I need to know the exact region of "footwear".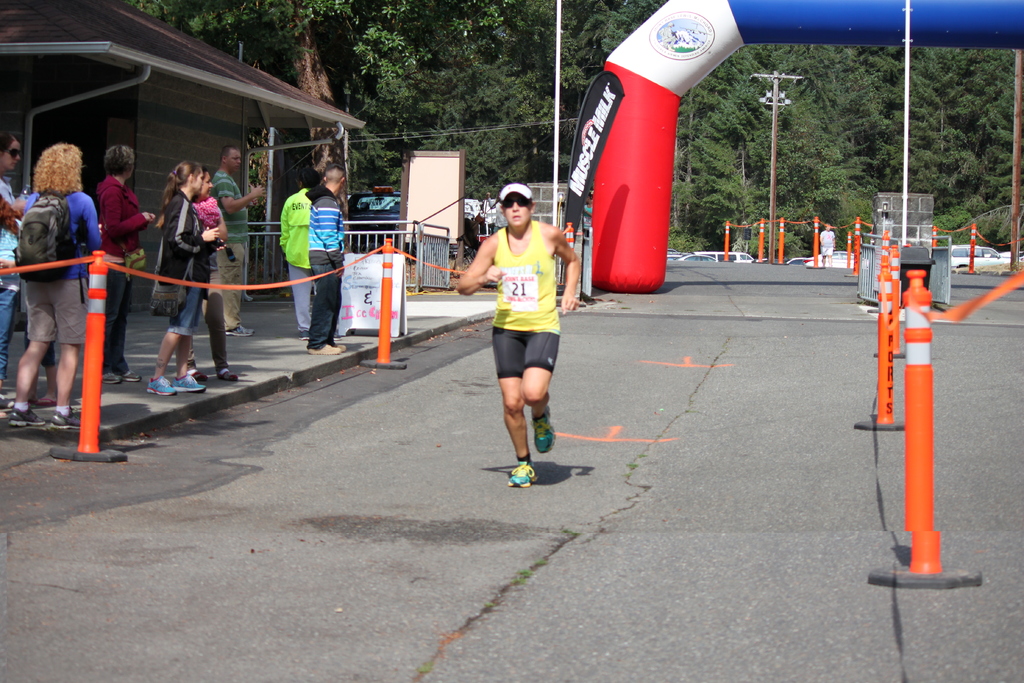
Region: [147,376,175,396].
